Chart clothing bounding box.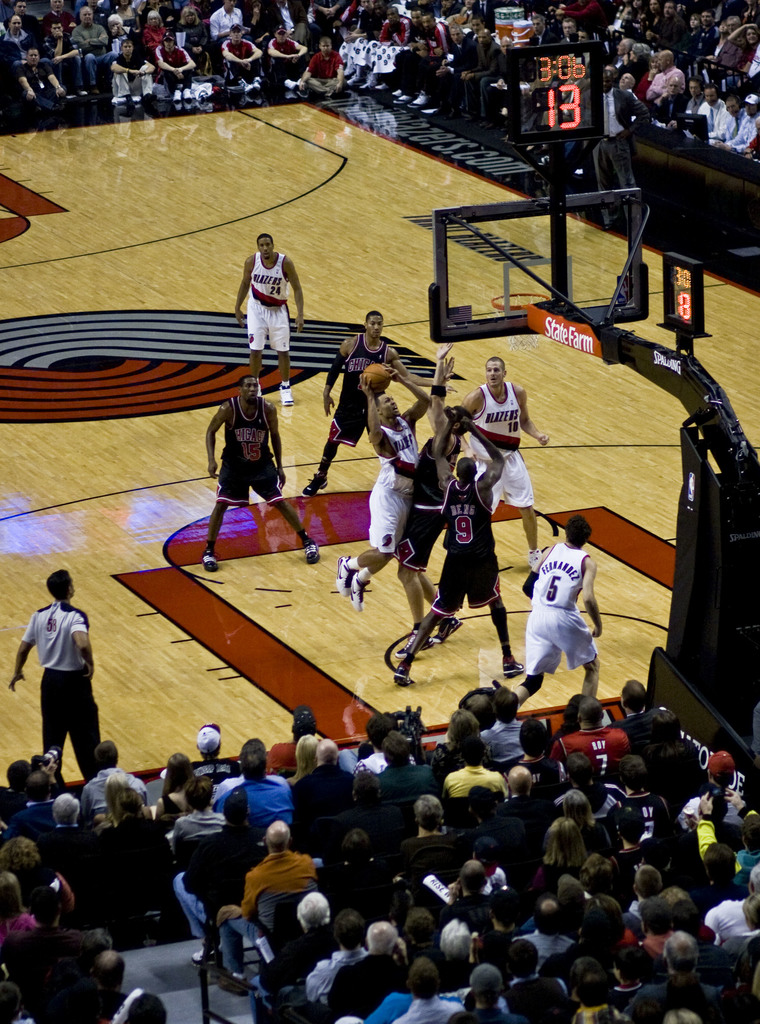
Charted: <bbox>525, 524, 595, 670</bbox>.
